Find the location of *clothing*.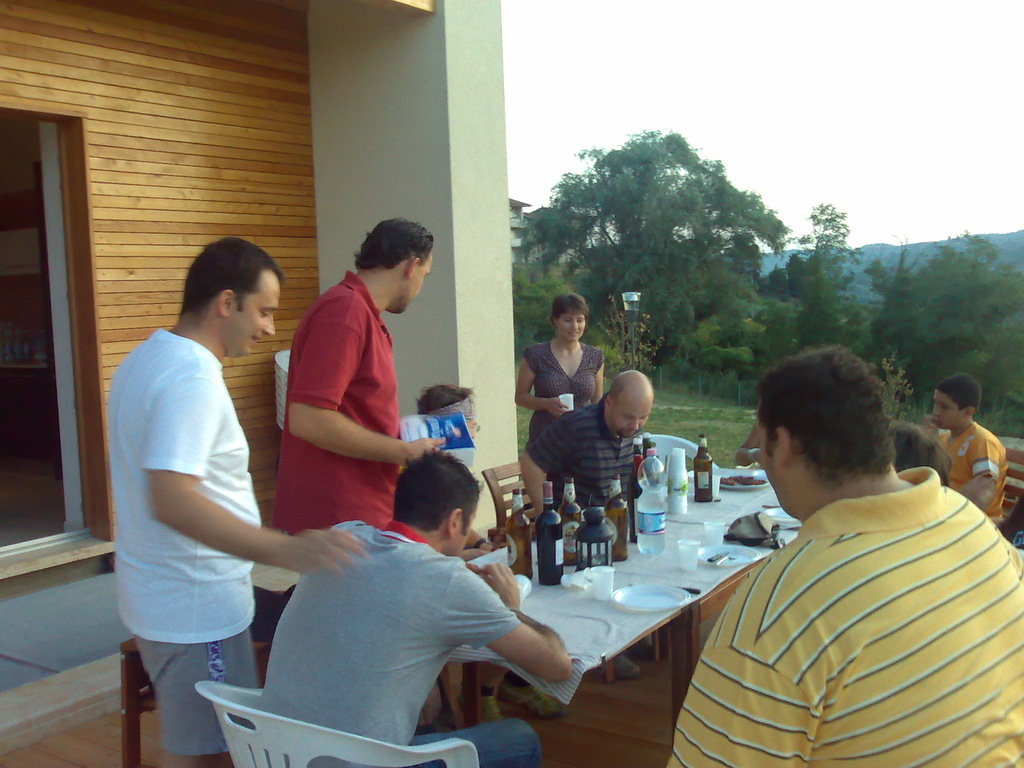
Location: locate(684, 458, 1005, 766).
